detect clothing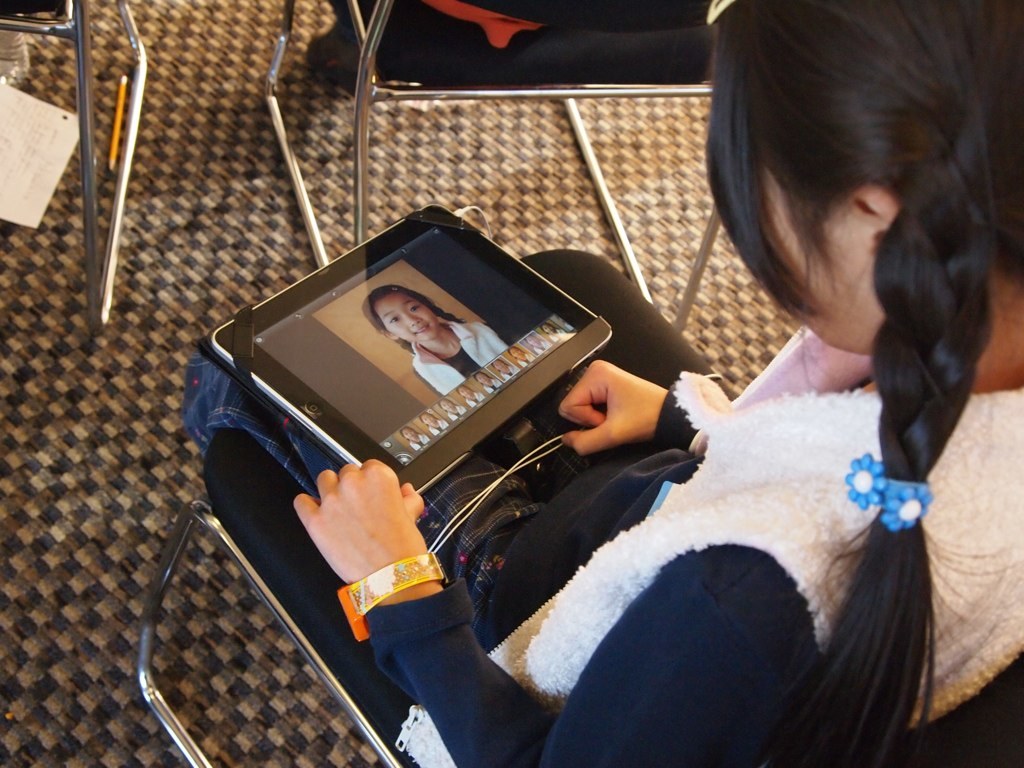
[left=547, top=325, right=570, bottom=345]
